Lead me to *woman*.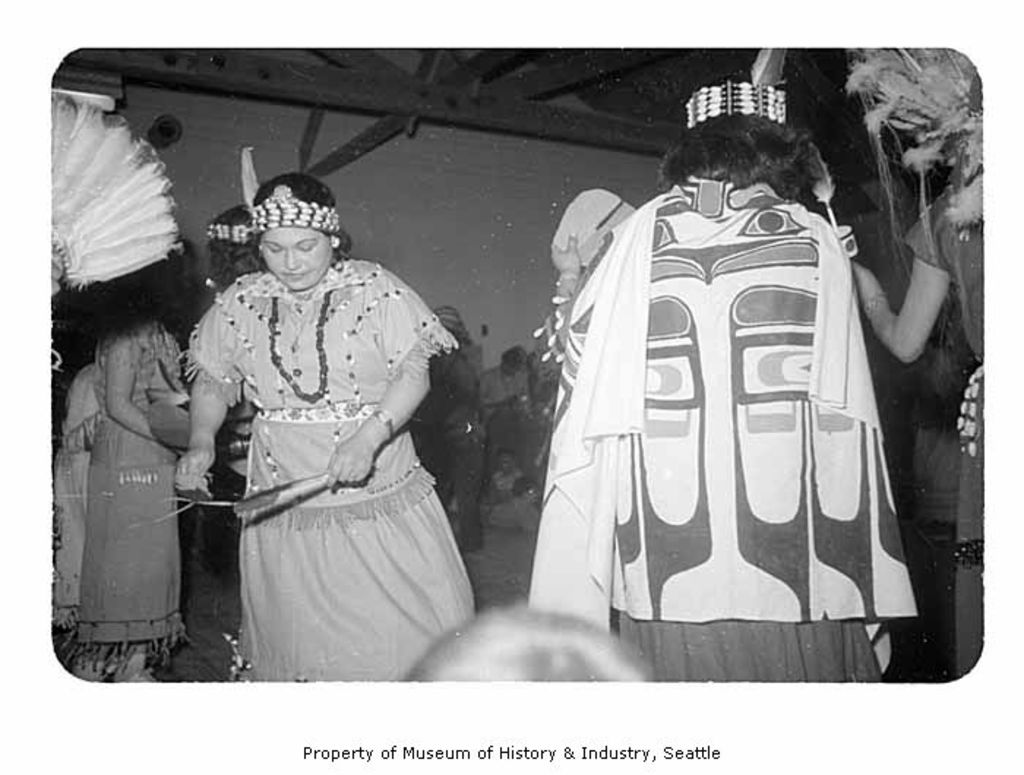
Lead to BBox(531, 76, 927, 700).
